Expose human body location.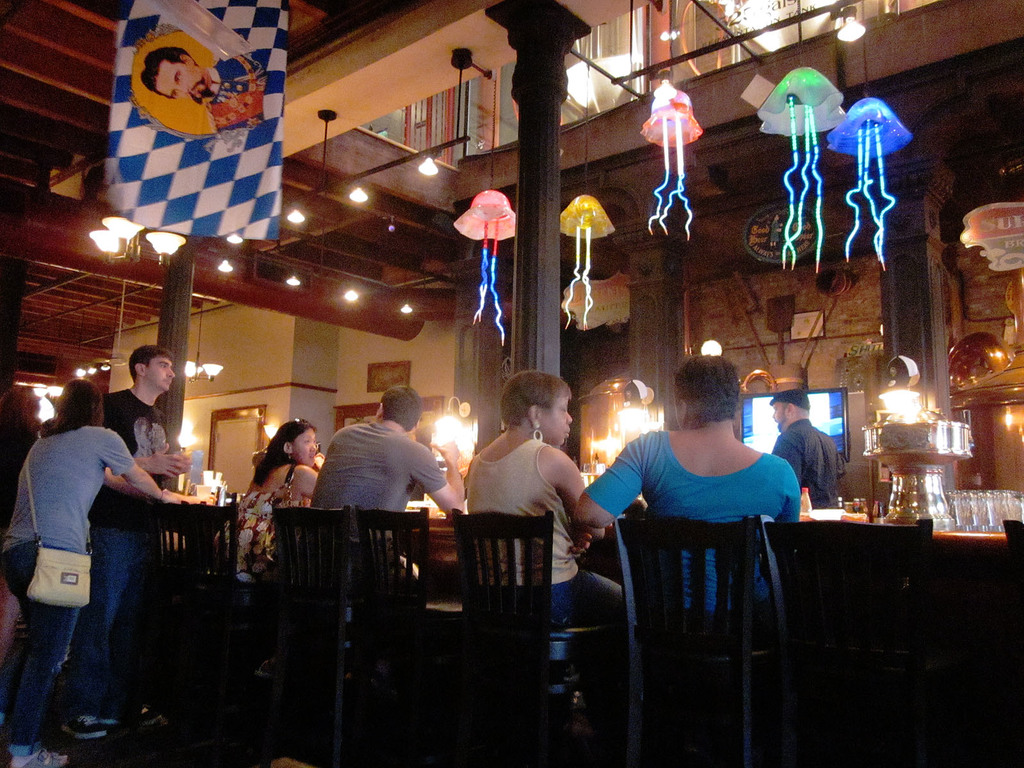
Exposed at region(591, 340, 819, 694).
